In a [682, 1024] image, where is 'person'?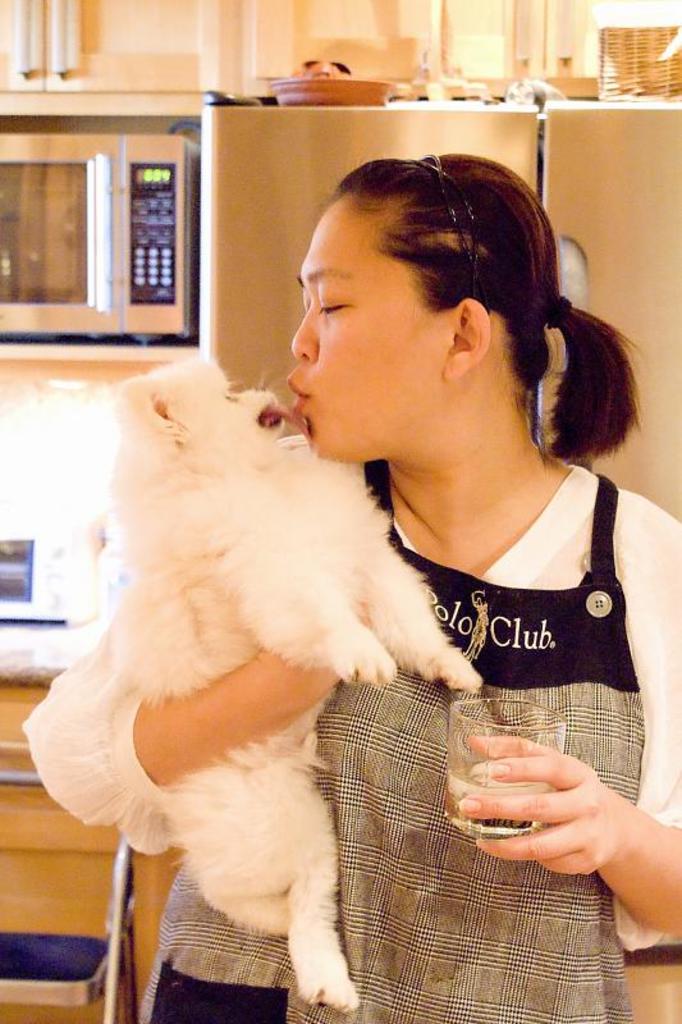
bbox=[23, 148, 681, 1023].
